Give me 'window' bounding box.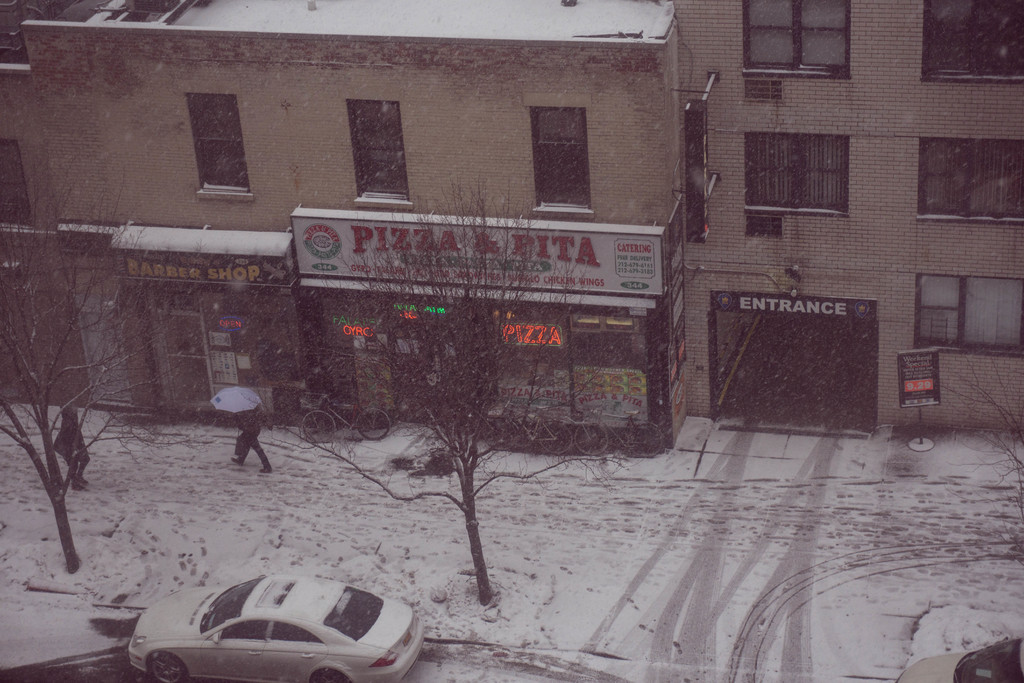
(left=919, top=0, right=1023, bottom=85).
